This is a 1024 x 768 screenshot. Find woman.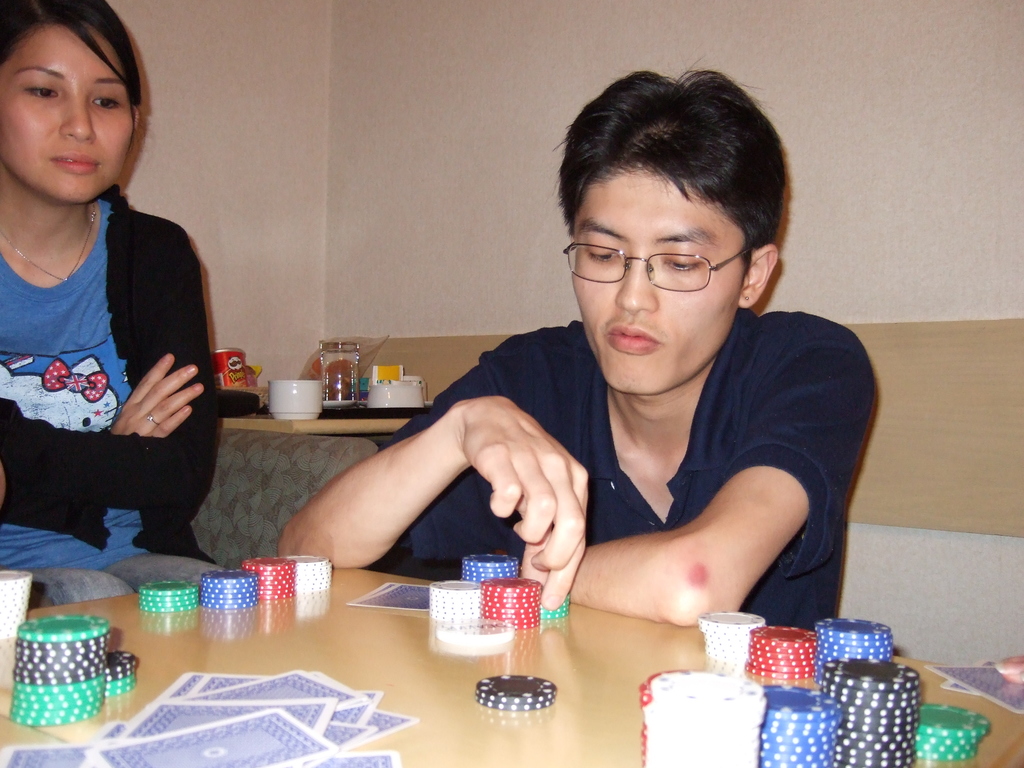
Bounding box: [2,0,225,609].
